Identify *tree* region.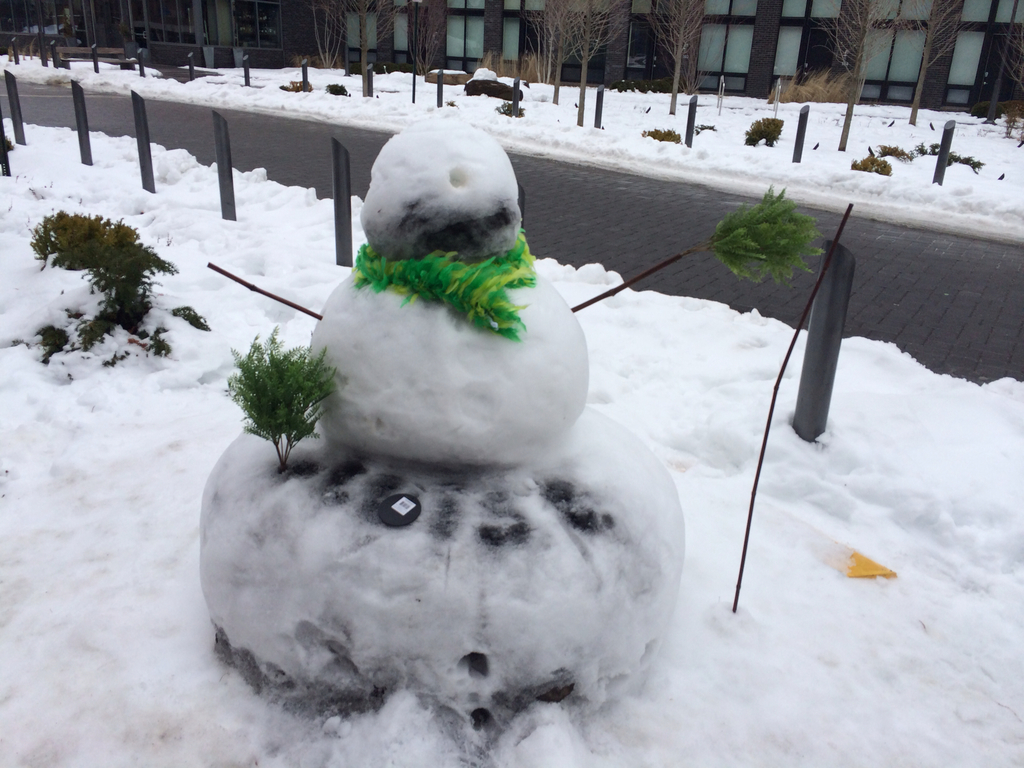
Region: Rect(303, 0, 407, 100).
